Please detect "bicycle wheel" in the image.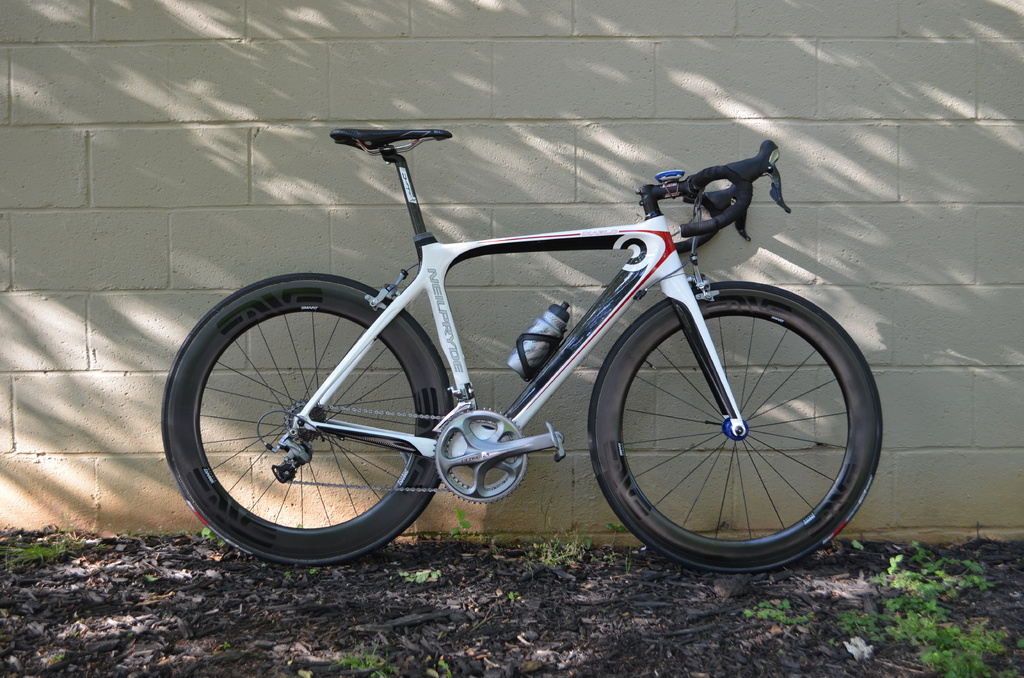
x1=150, y1=266, x2=454, y2=567.
